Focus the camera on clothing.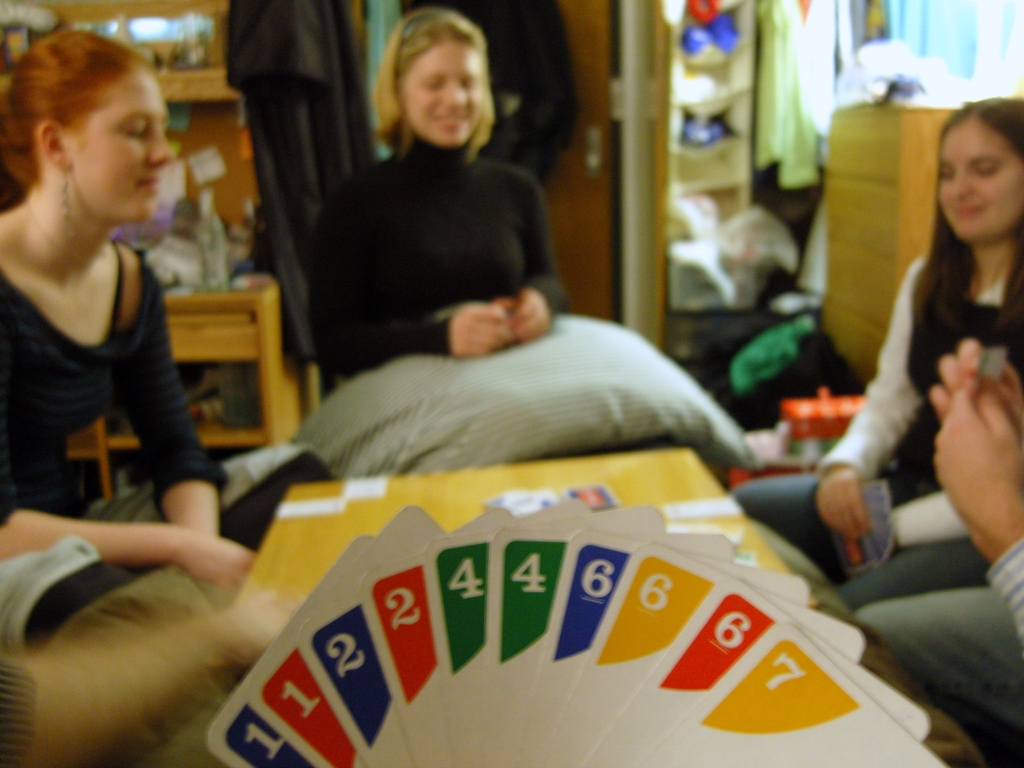
Focus region: 731 241 1023 610.
